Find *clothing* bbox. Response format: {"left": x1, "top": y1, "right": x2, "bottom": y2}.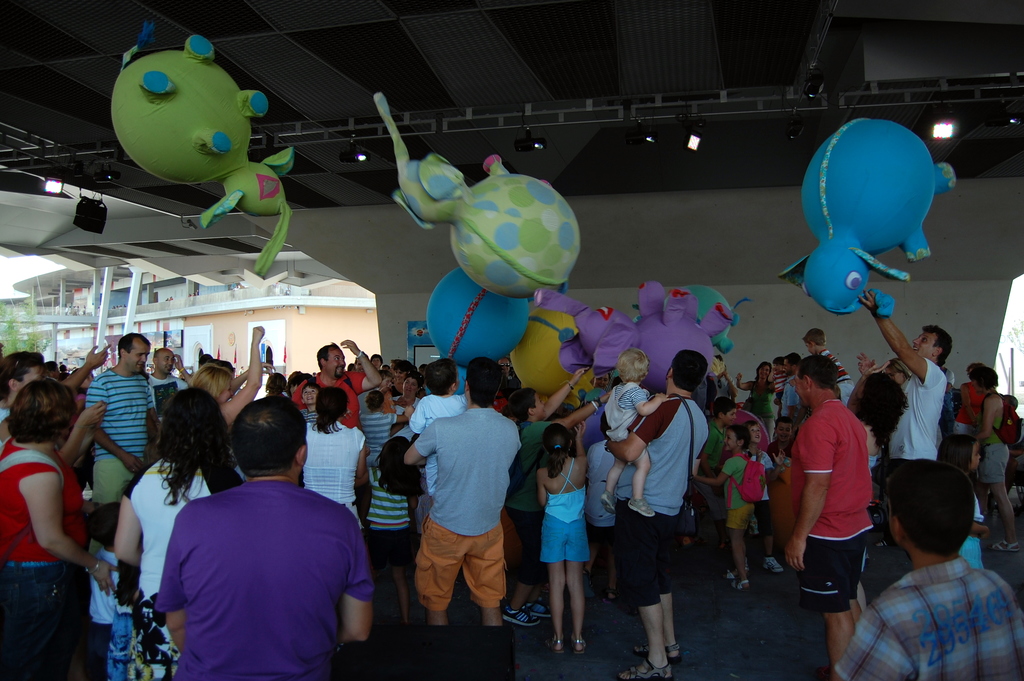
{"left": 996, "top": 410, "right": 1018, "bottom": 456}.
